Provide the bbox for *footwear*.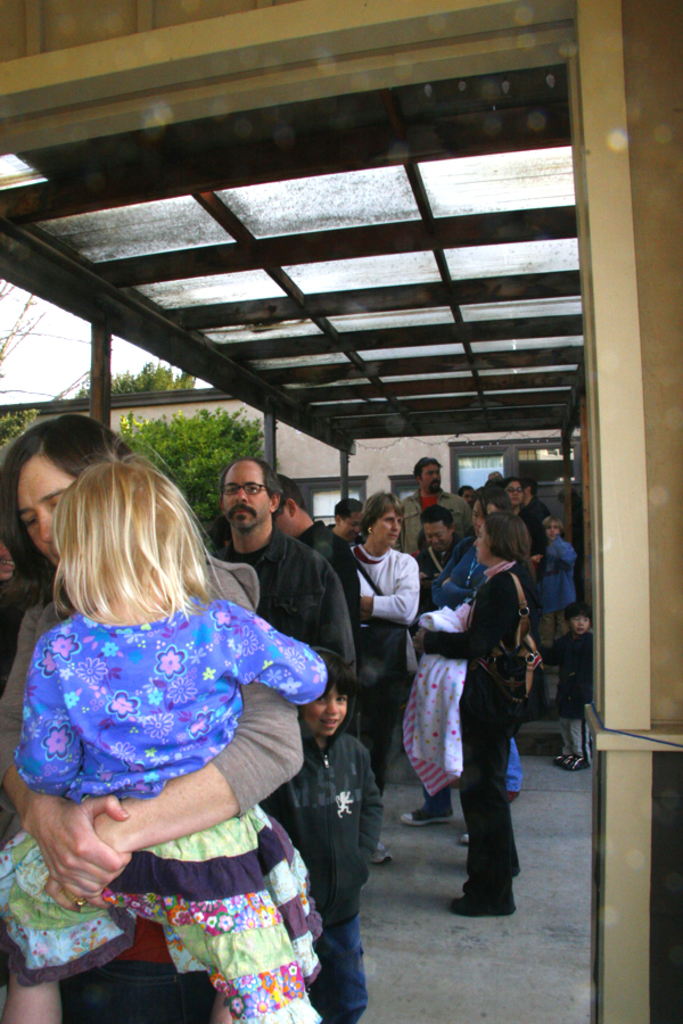
BBox(549, 757, 571, 769).
